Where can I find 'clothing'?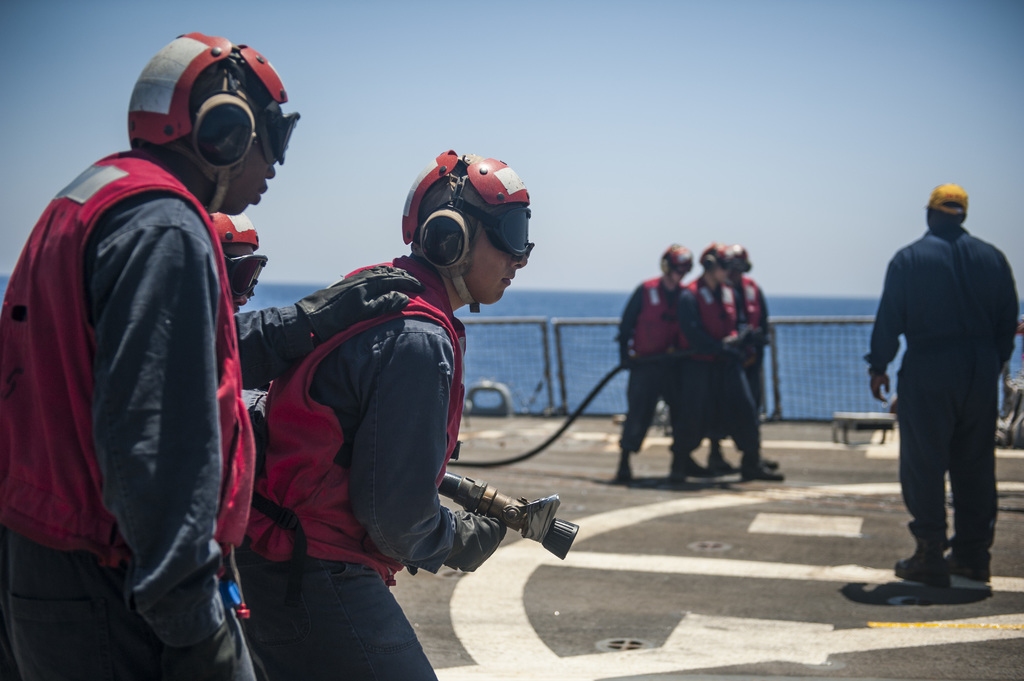
You can find it at Rect(240, 253, 504, 680).
